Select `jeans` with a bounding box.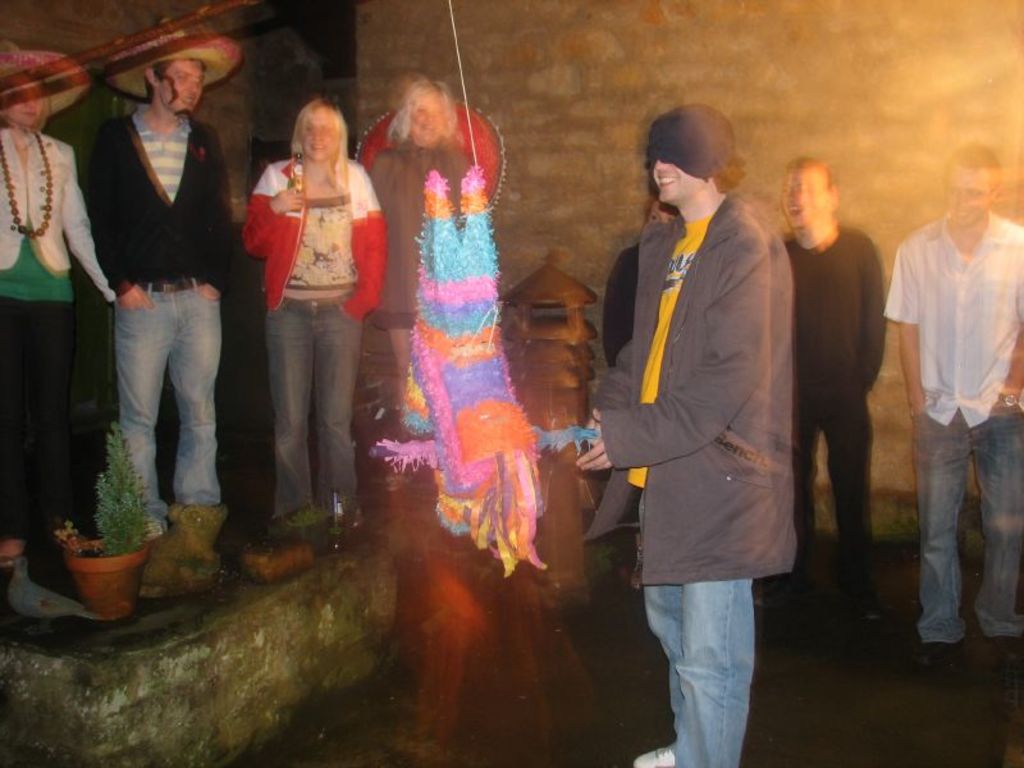
{"left": 268, "top": 296, "right": 364, "bottom": 518}.
